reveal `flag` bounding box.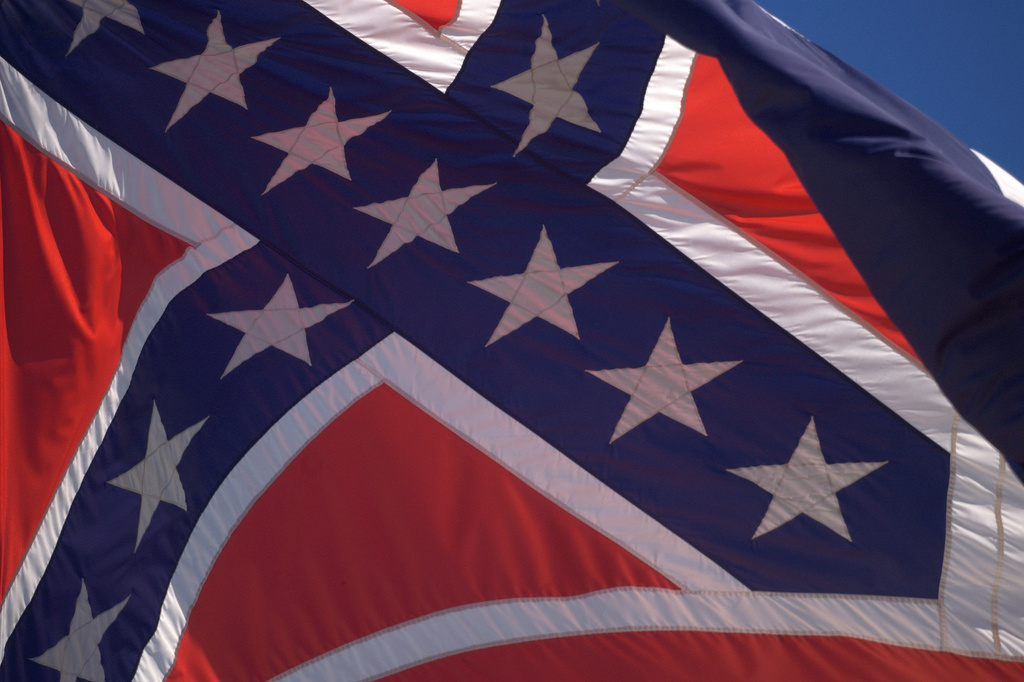
Revealed: <box>0,0,1023,681</box>.
